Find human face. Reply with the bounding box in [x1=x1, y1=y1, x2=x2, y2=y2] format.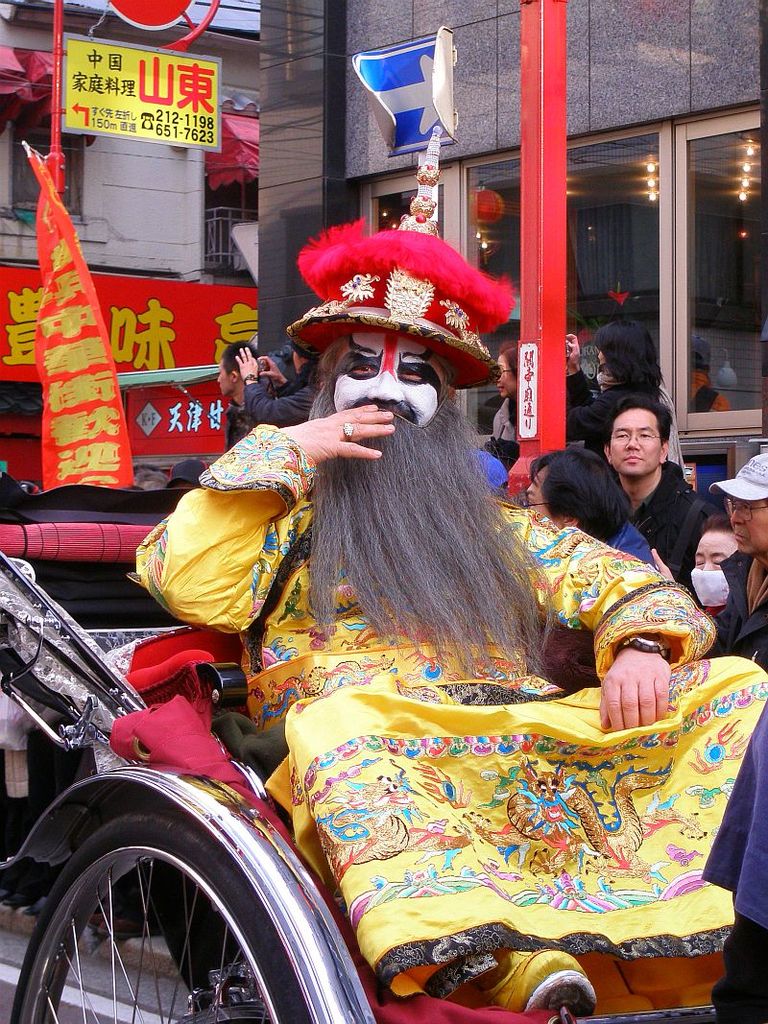
[x1=523, y1=464, x2=553, y2=526].
